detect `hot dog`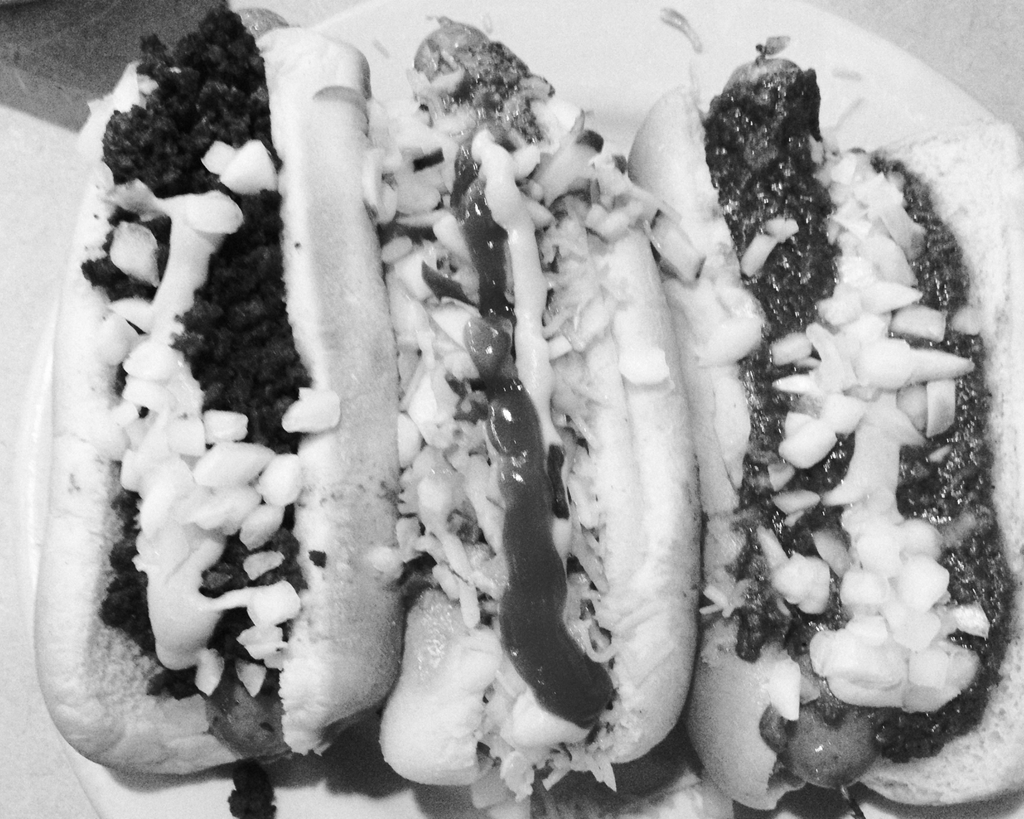
region(43, 0, 416, 786)
